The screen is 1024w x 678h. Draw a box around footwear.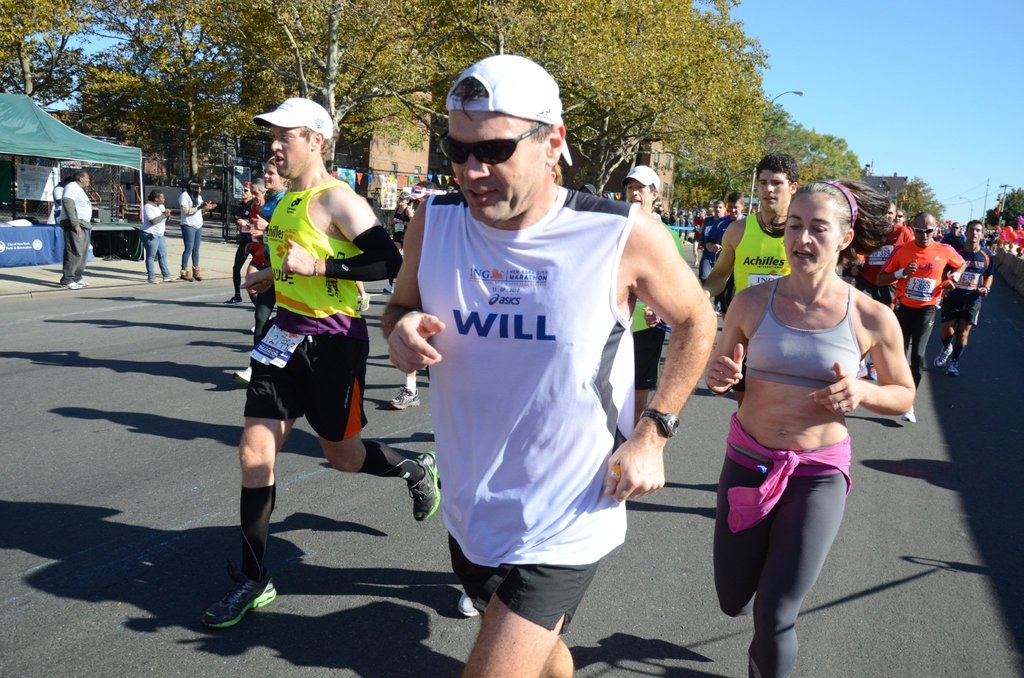
{"left": 404, "top": 446, "right": 442, "bottom": 522}.
